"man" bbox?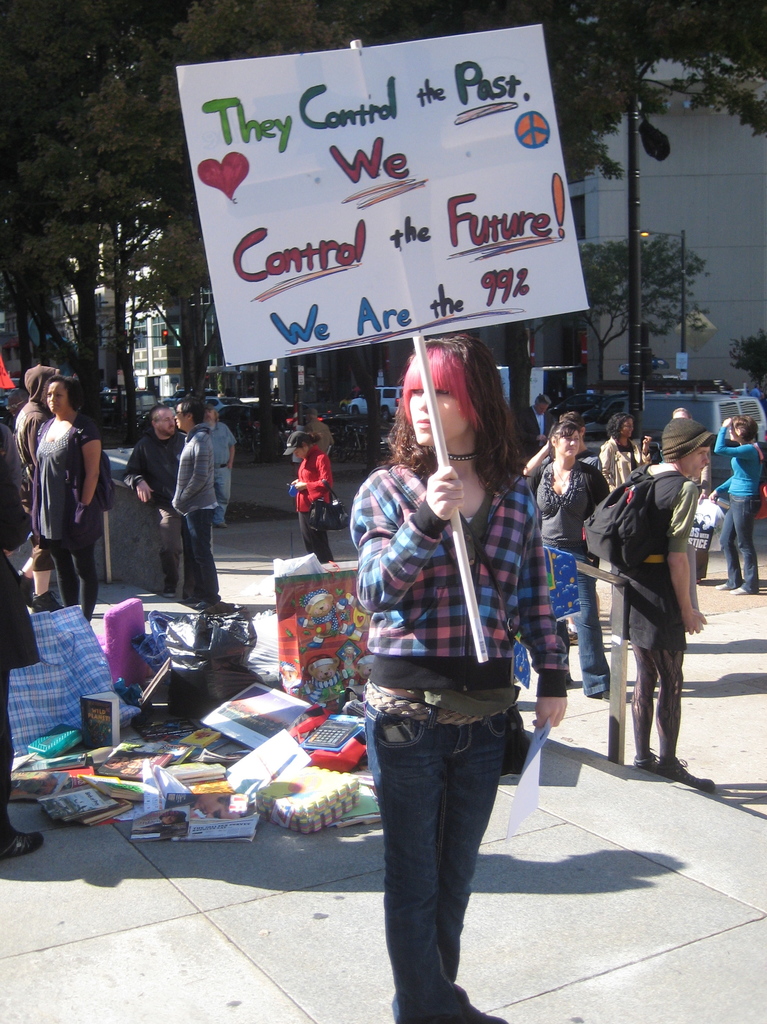
(left=672, top=407, right=712, bottom=586)
